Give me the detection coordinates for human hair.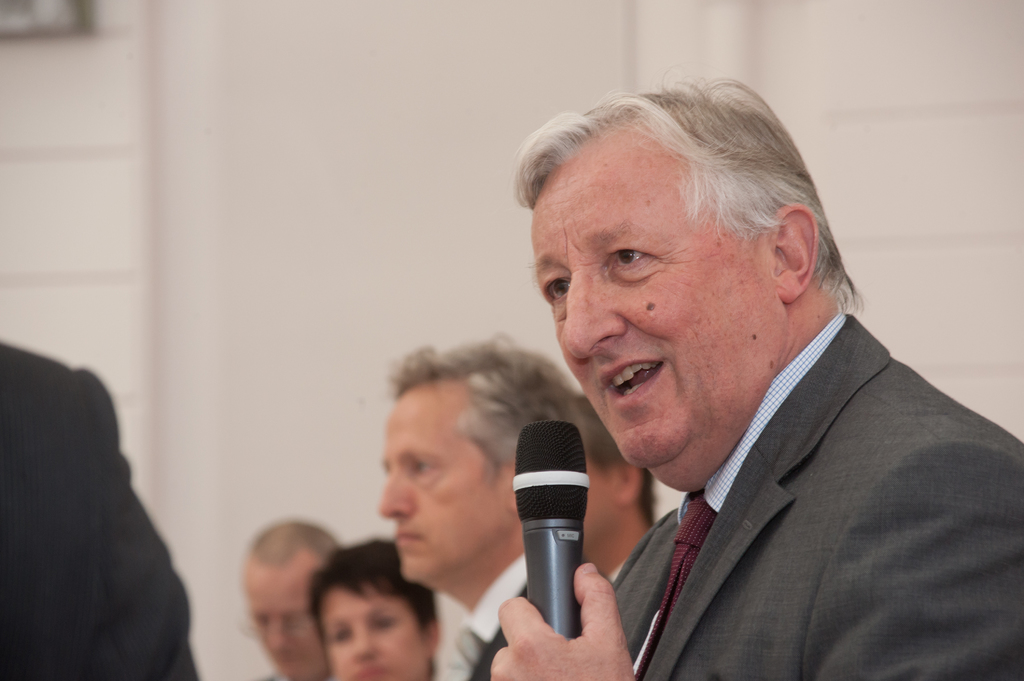
bbox=[583, 398, 659, 529].
